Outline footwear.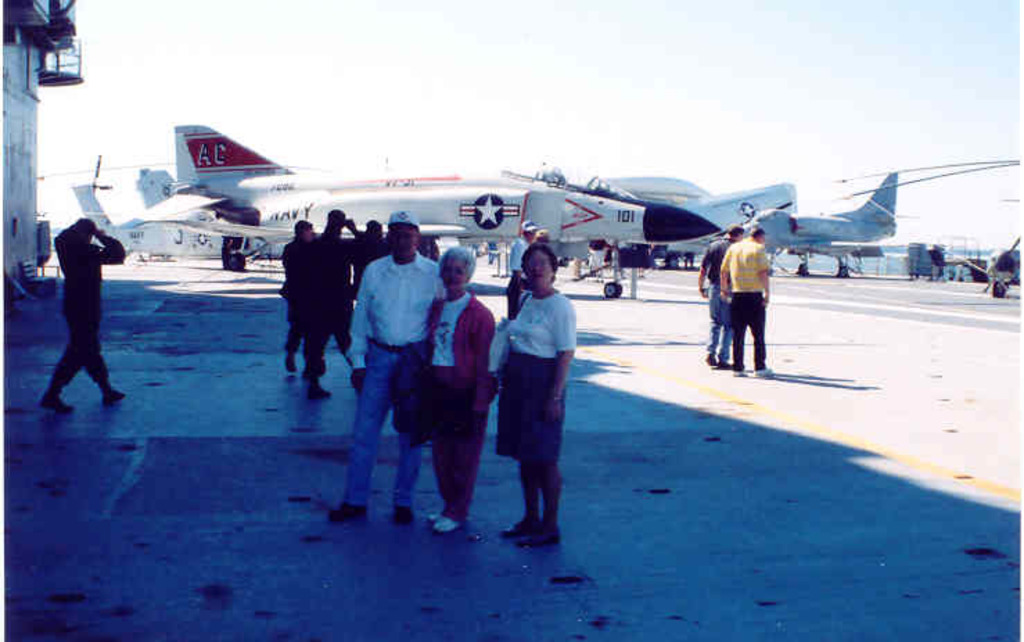
Outline: (left=312, top=380, right=321, bottom=397).
